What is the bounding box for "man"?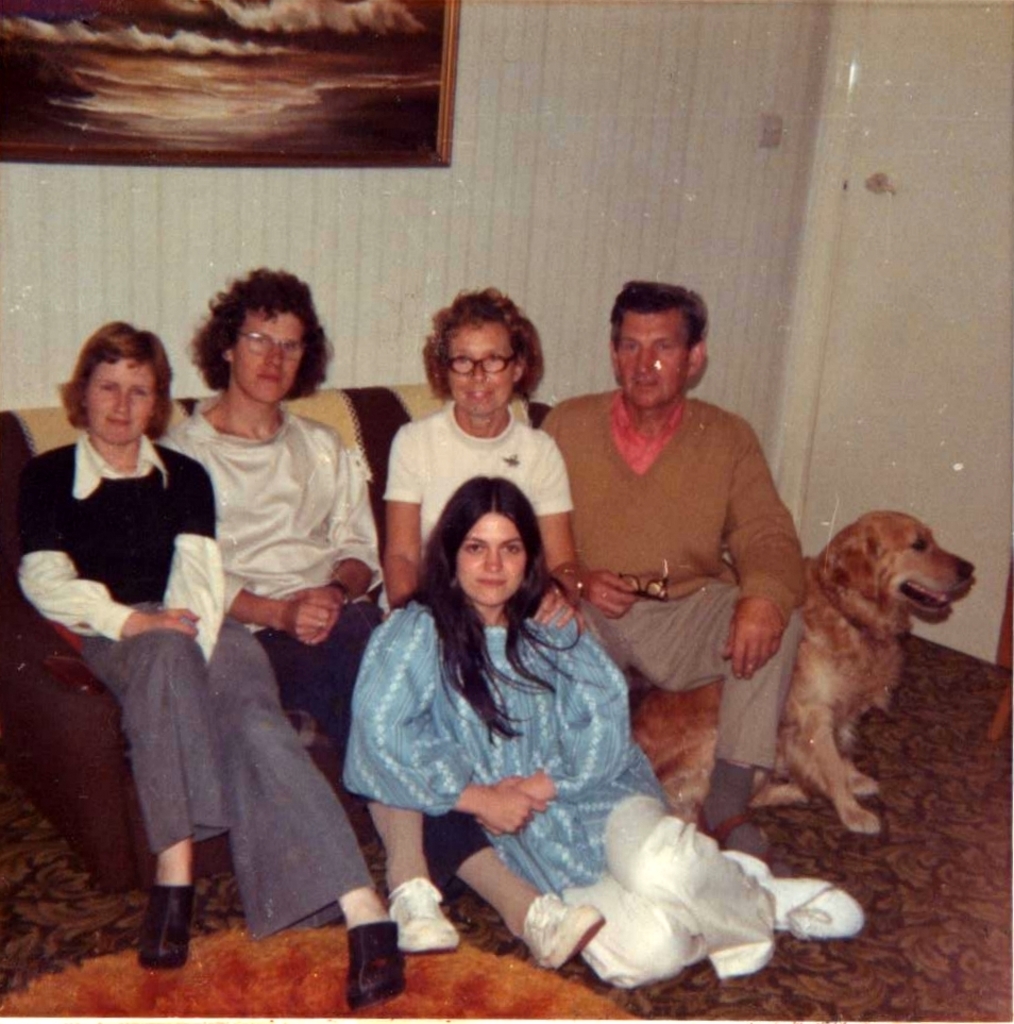
(534,274,841,845).
